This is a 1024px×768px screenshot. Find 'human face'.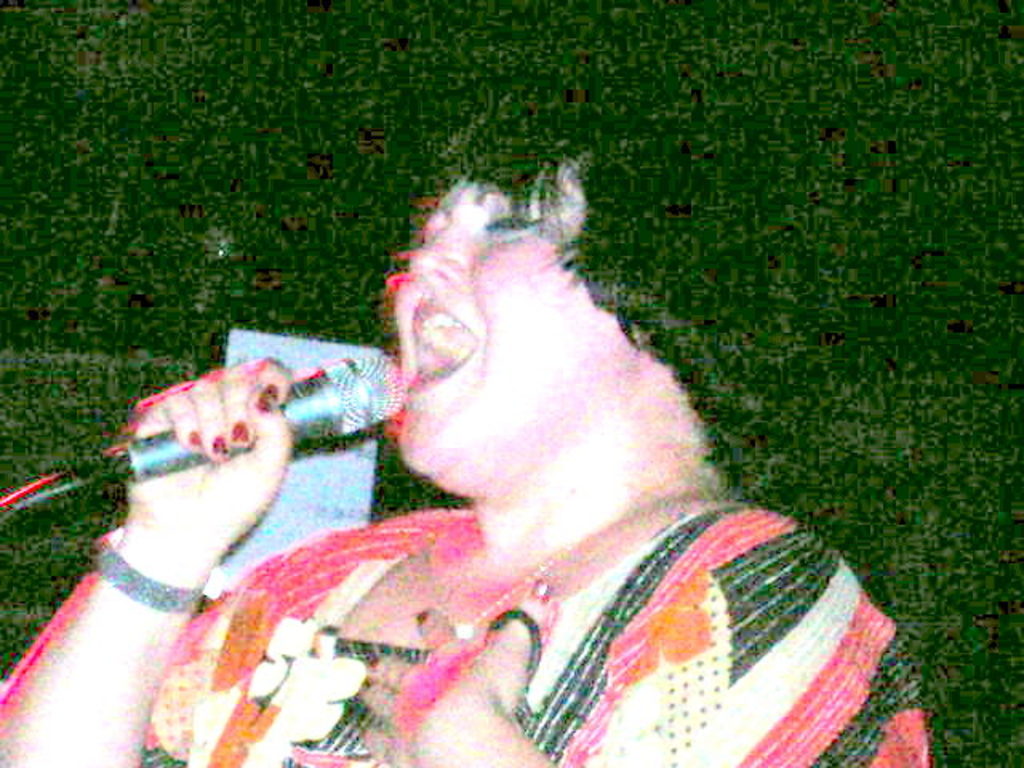
Bounding box: l=390, t=176, r=608, b=474.
